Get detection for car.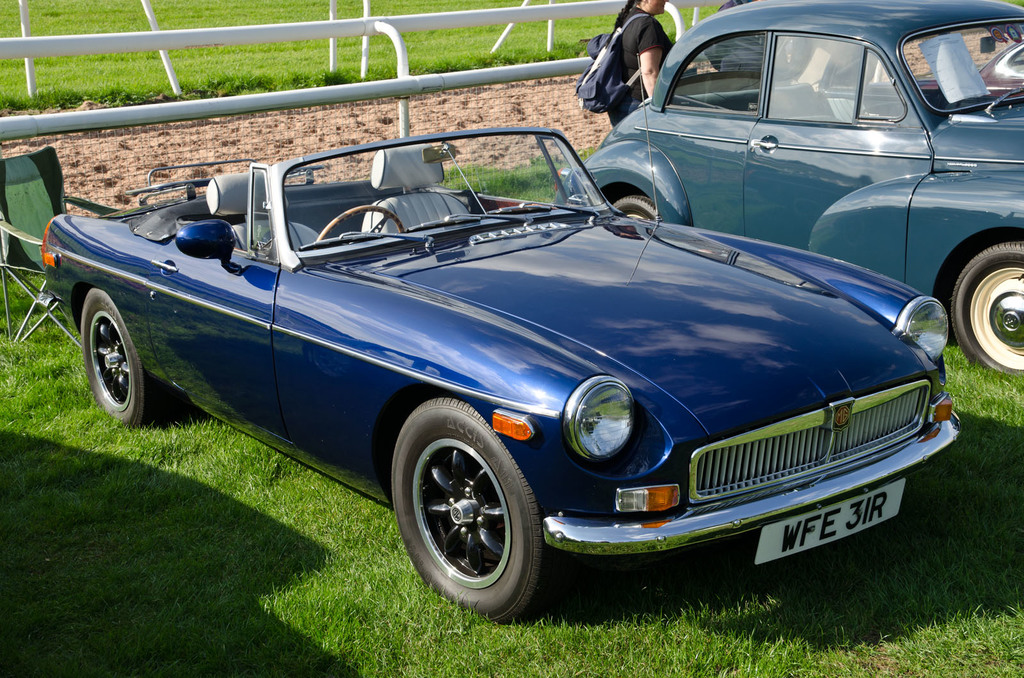
Detection: detection(553, 0, 1023, 374).
